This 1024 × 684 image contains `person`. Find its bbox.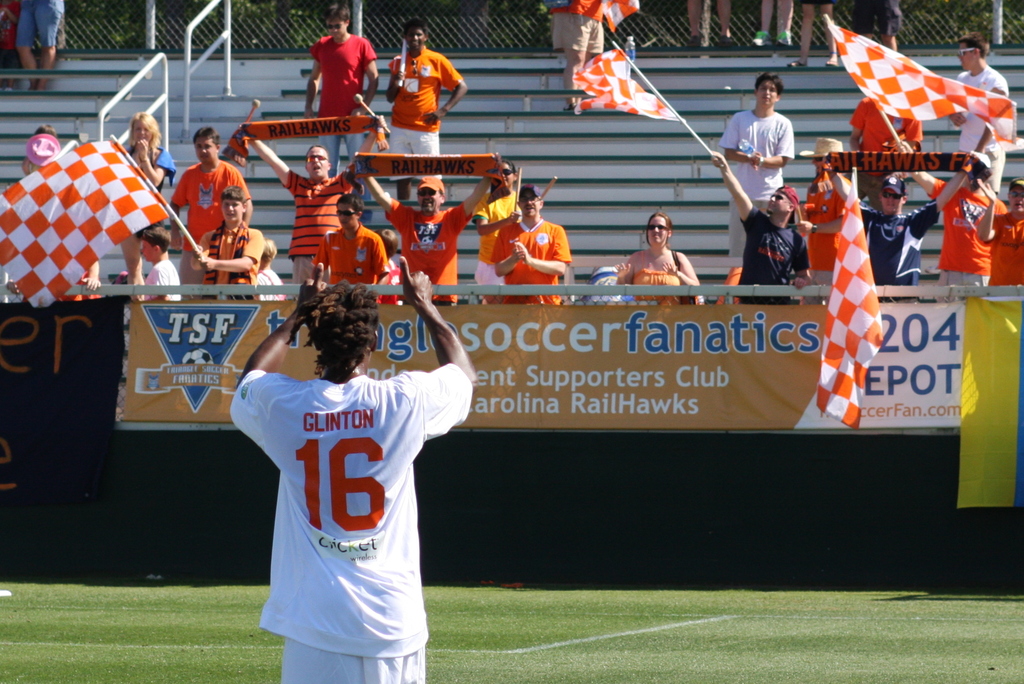
(left=239, top=115, right=388, bottom=298).
